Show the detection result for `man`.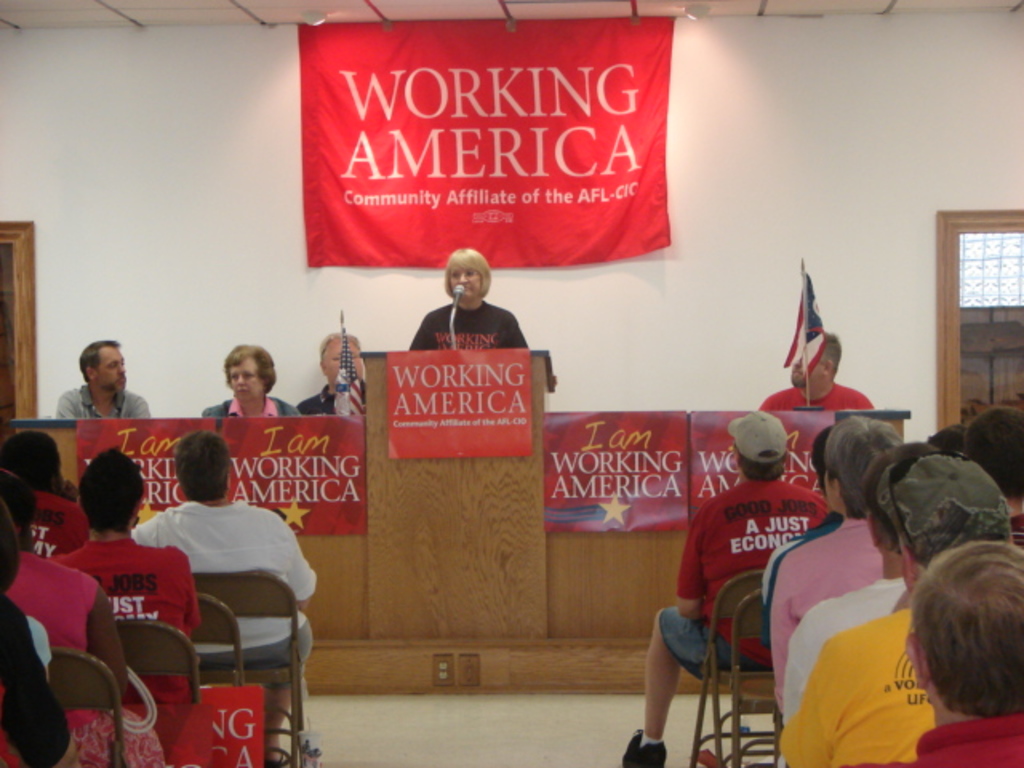
pyautogui.locateOnScreen(58, 338, 154, 419).
